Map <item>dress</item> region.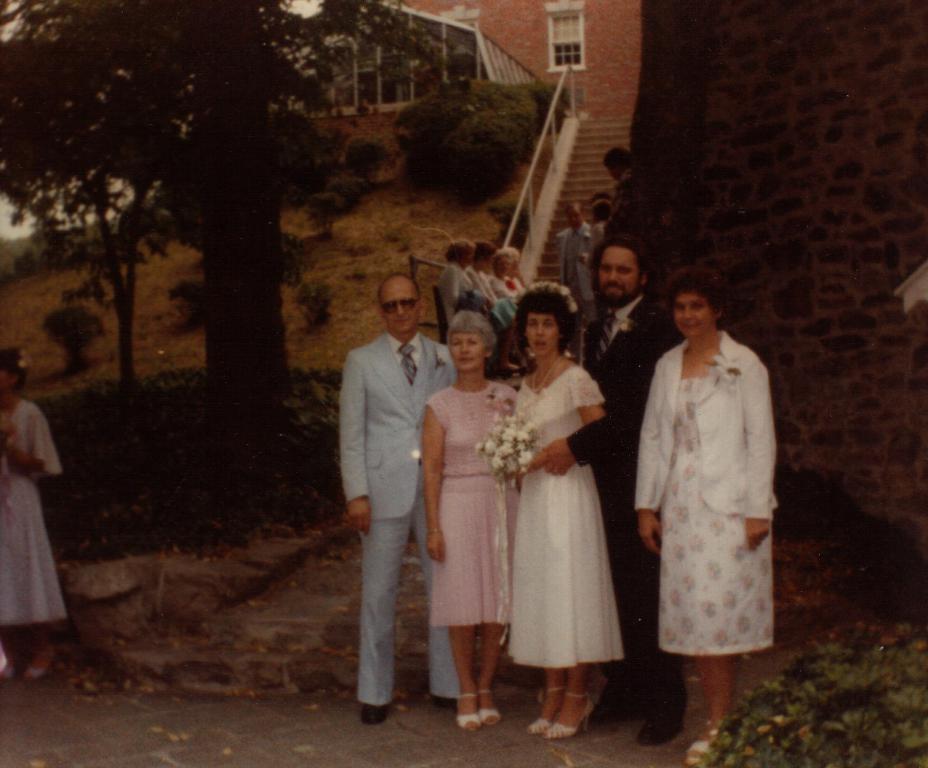
Mapped to locate(427, 382, 511, 624).
